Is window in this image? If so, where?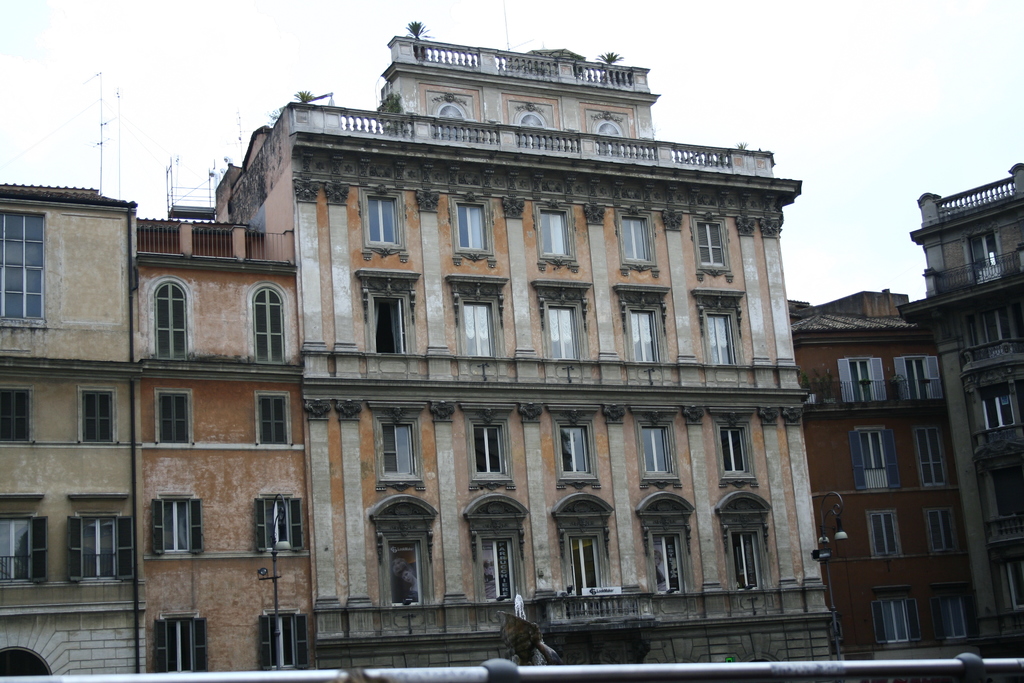
Yes, at left=360, top=190, right=407, bottom=265.
